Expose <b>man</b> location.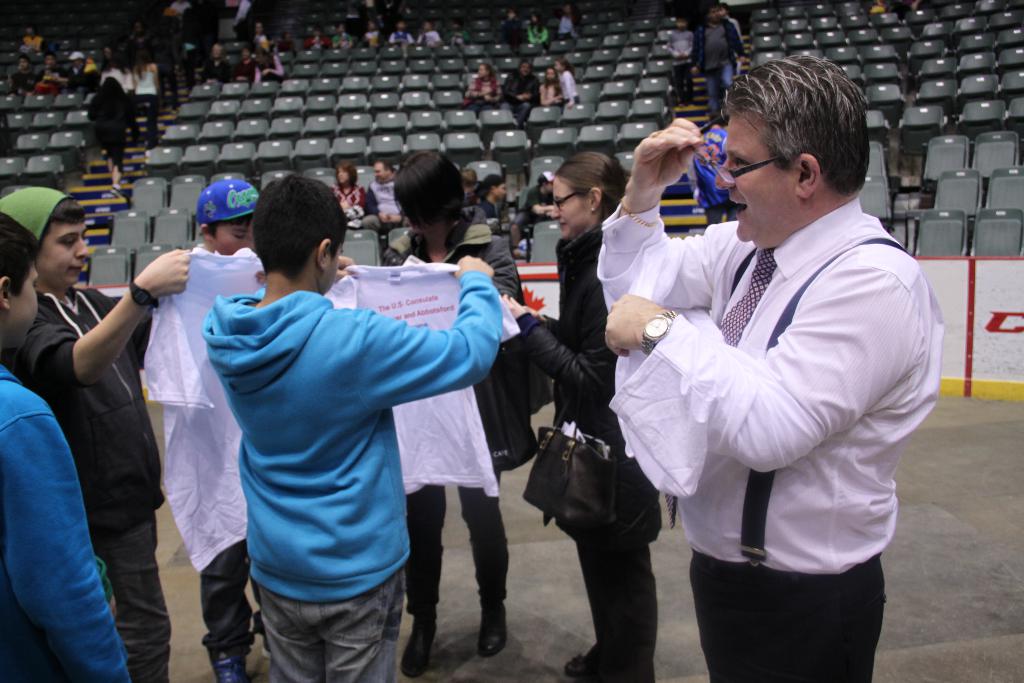
Exposed at 688, 1, 746, 133.
